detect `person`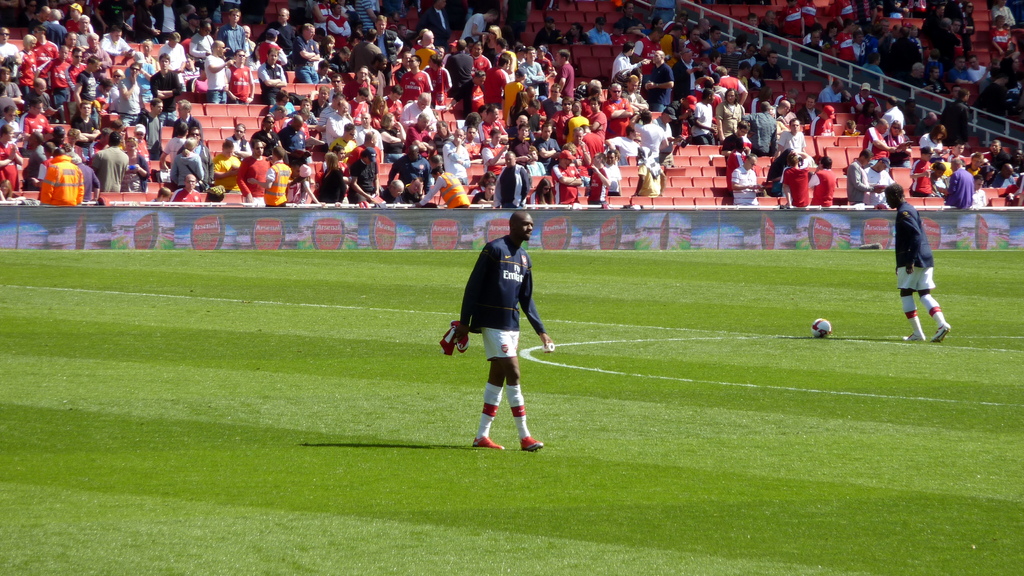
(421,165,468,207)
